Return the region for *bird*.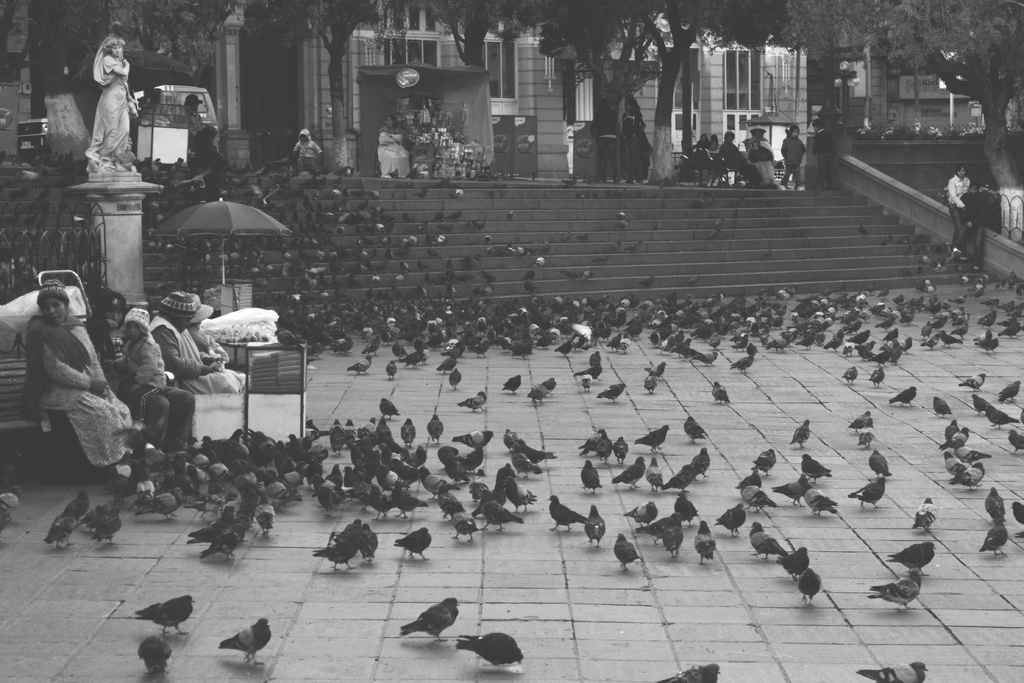
BBox(772, 541, 811, 581).
